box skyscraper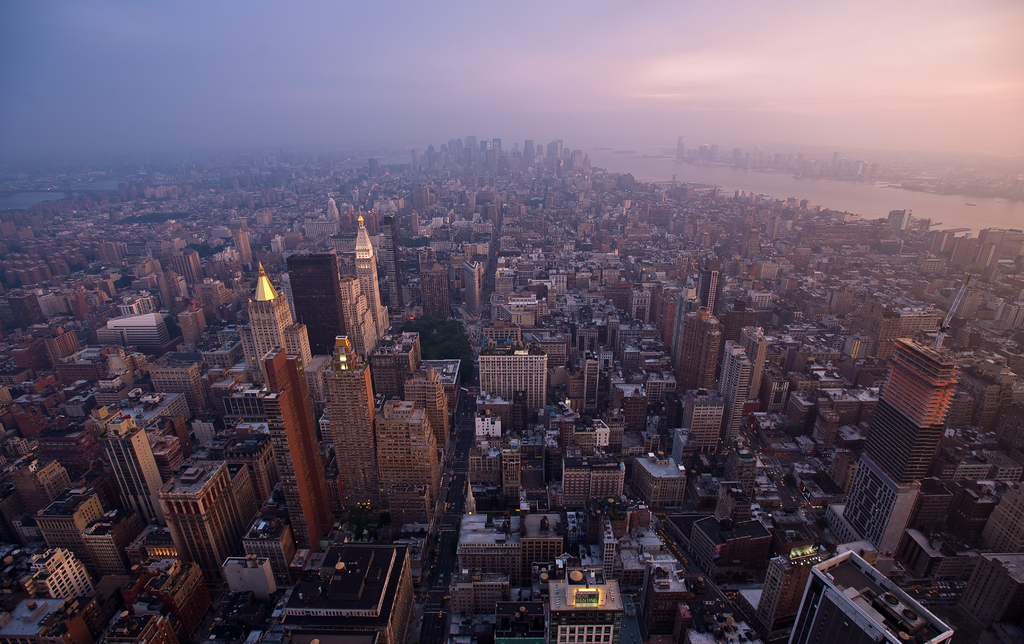
(414, 181, 432, 210)
